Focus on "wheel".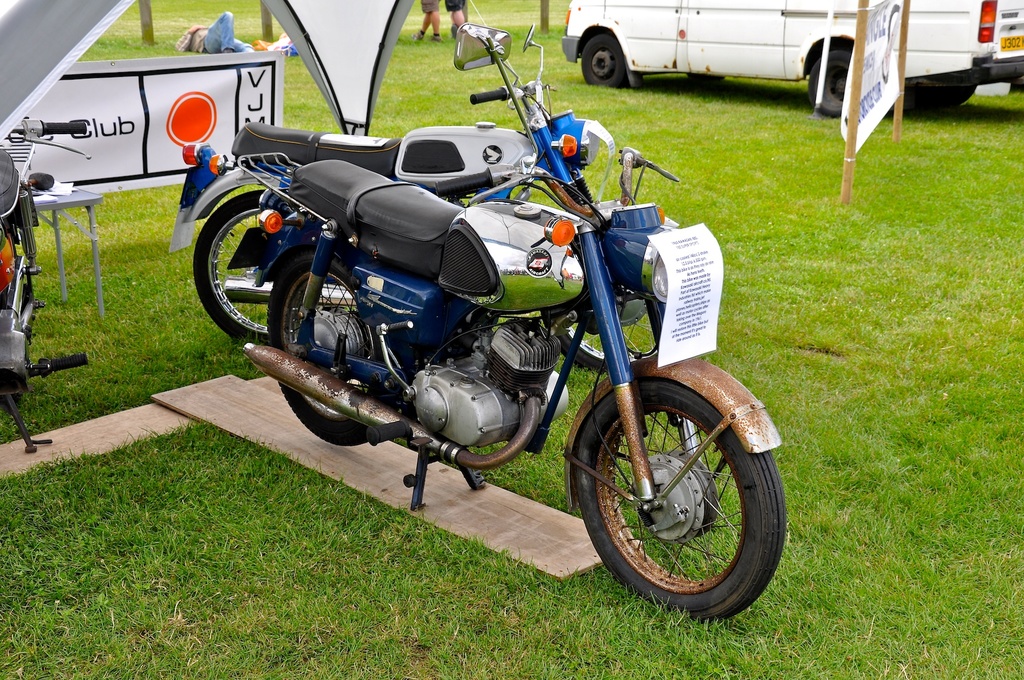
Focused at (left=266, top=254, right=386, bottom=444).
